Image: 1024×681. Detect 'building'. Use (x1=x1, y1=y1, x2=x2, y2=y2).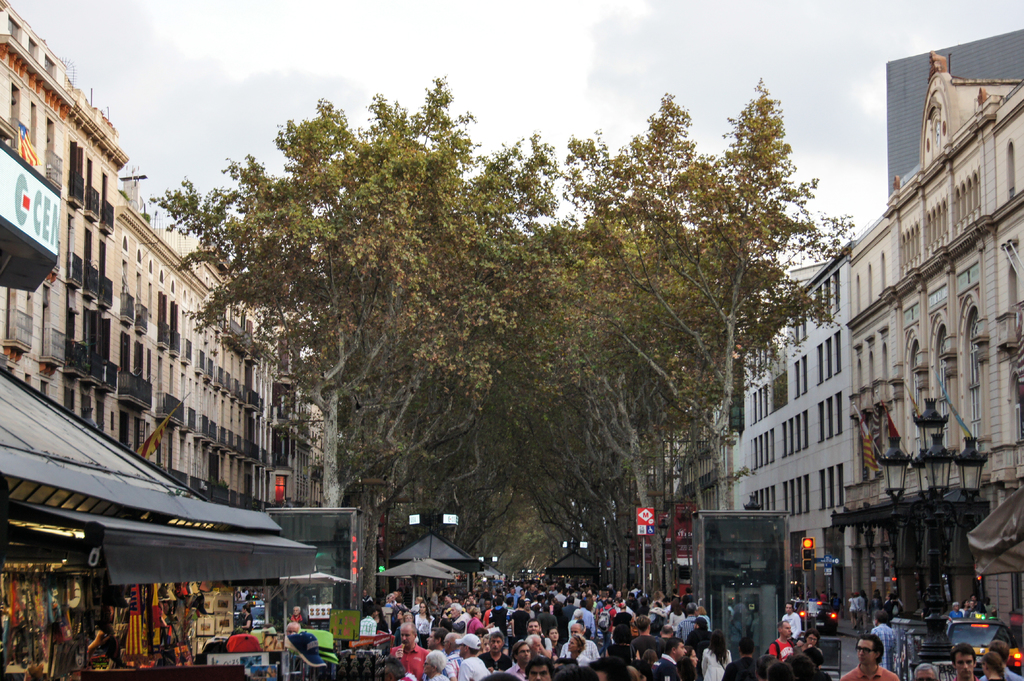
(x1=674, y1=400, x2=723, y2=513).
